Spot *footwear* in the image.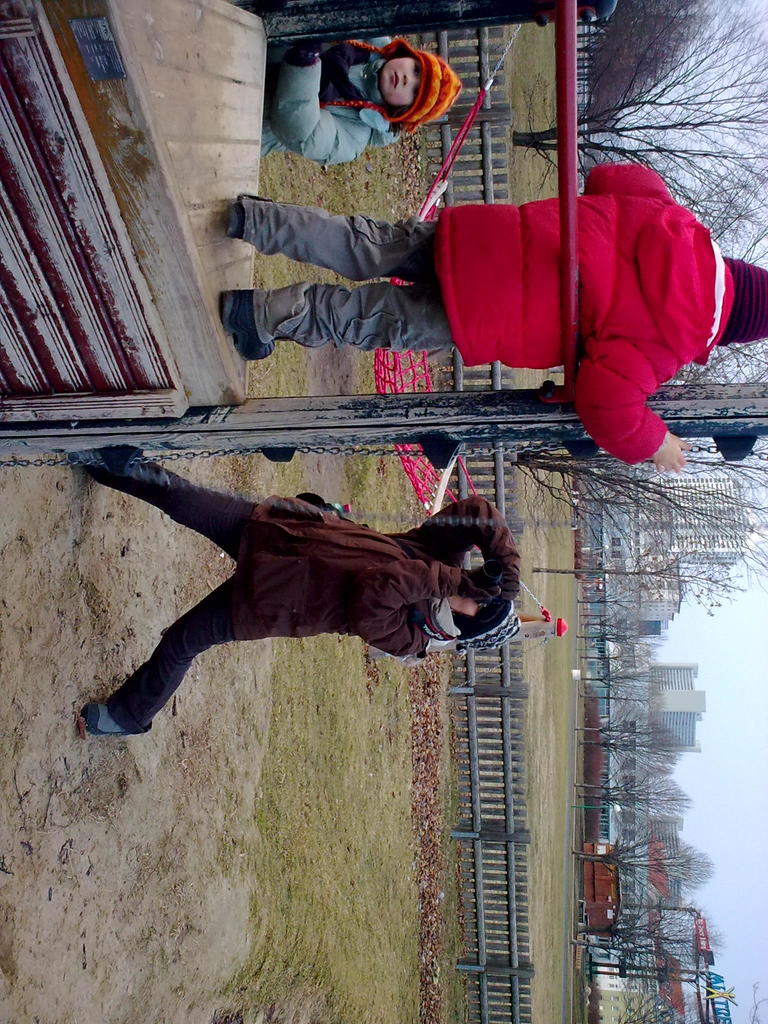
*footwear* found at [x1=89, y1=670, x2=167, y2=745].
